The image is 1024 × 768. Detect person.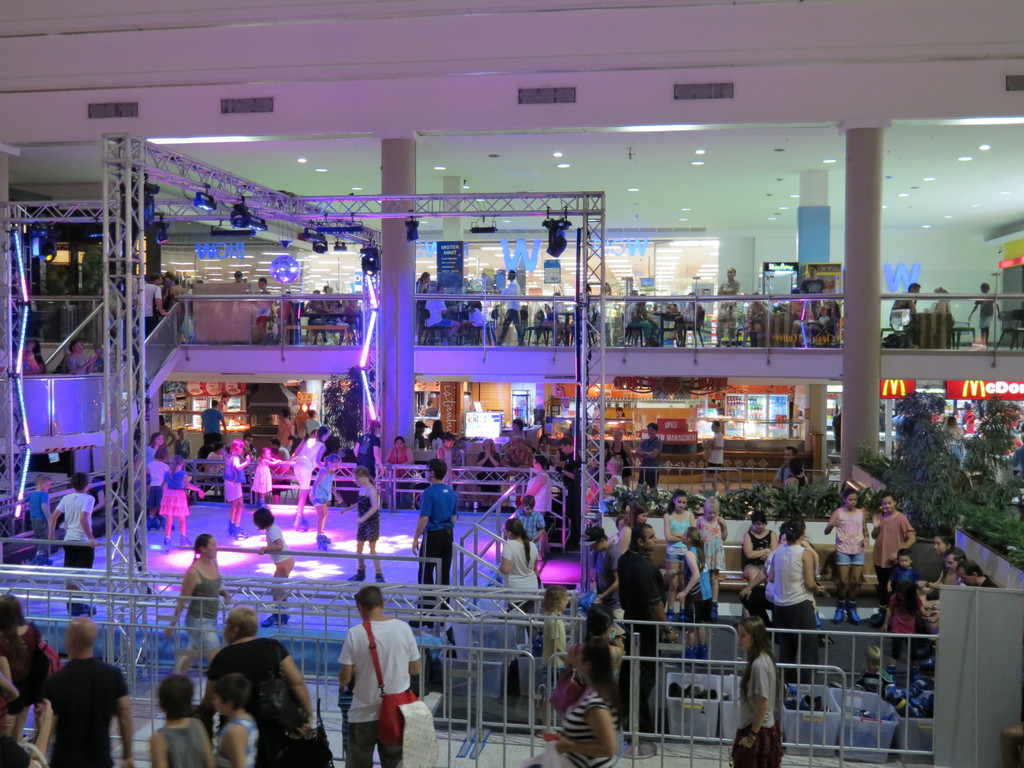
Detection: (429, 417, 445, 447).
